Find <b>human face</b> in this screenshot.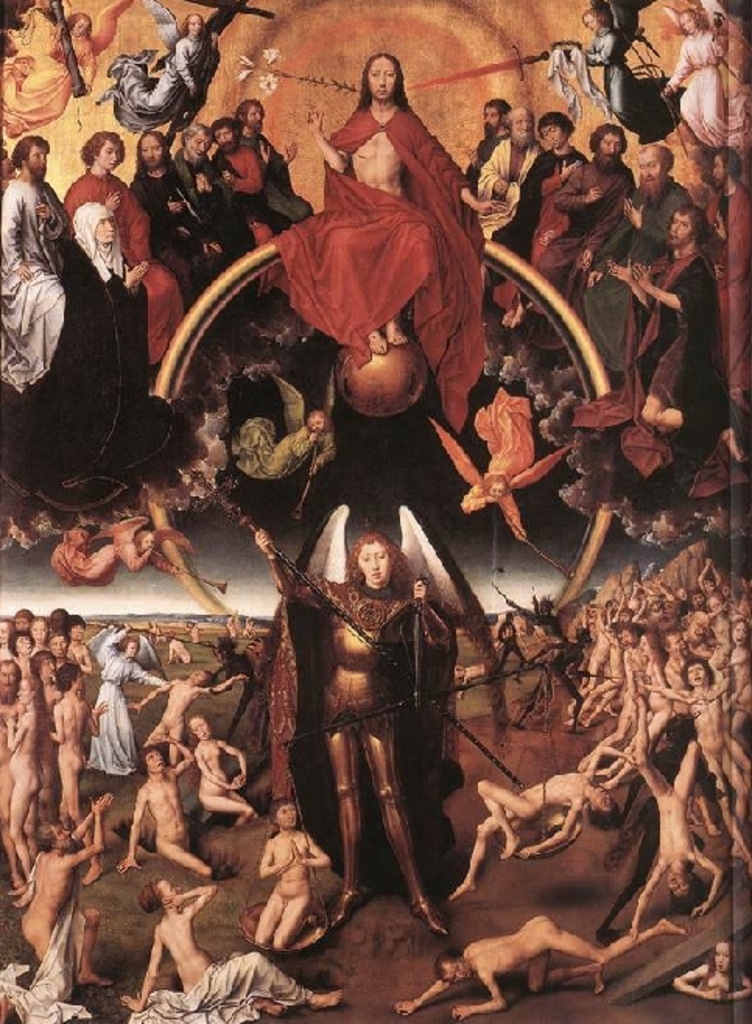
The bounding box for <b>human face</b> is crop(366, 58, 399, 100).
